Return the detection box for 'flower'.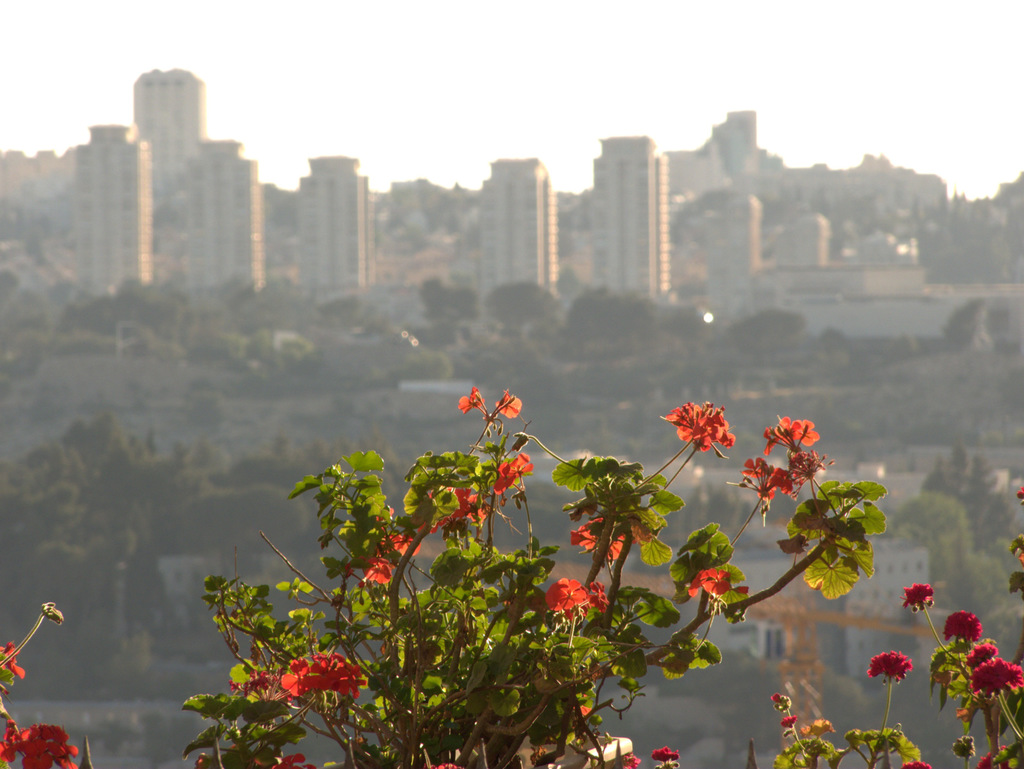
bbox(378, 532, 424, 559).
